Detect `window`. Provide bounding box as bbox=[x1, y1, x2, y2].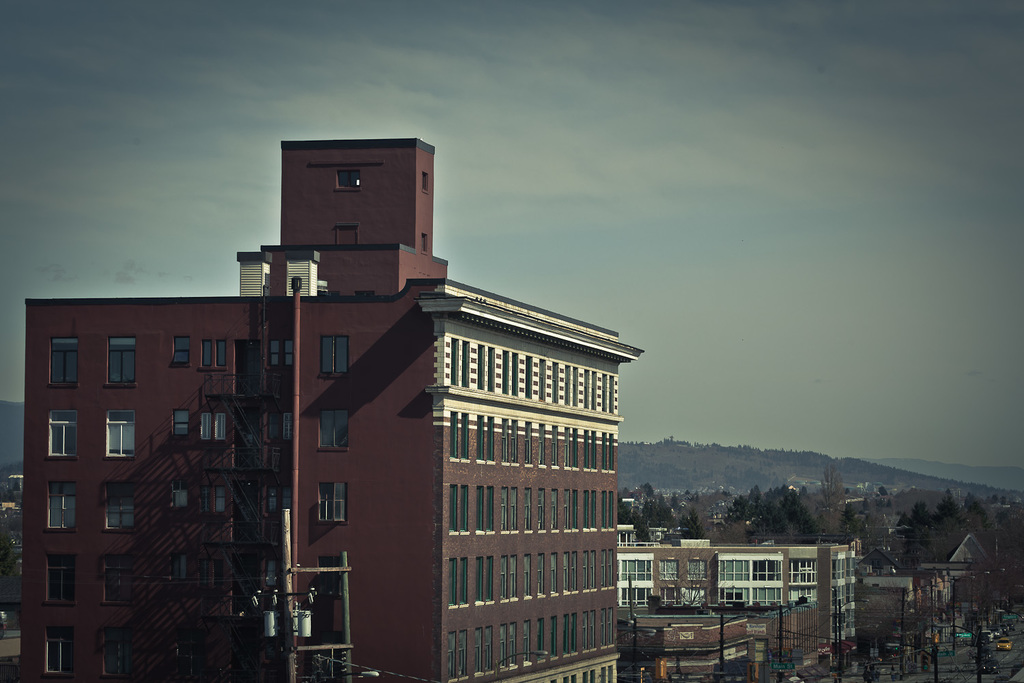
bbox=[319, 339, 349, 378].
